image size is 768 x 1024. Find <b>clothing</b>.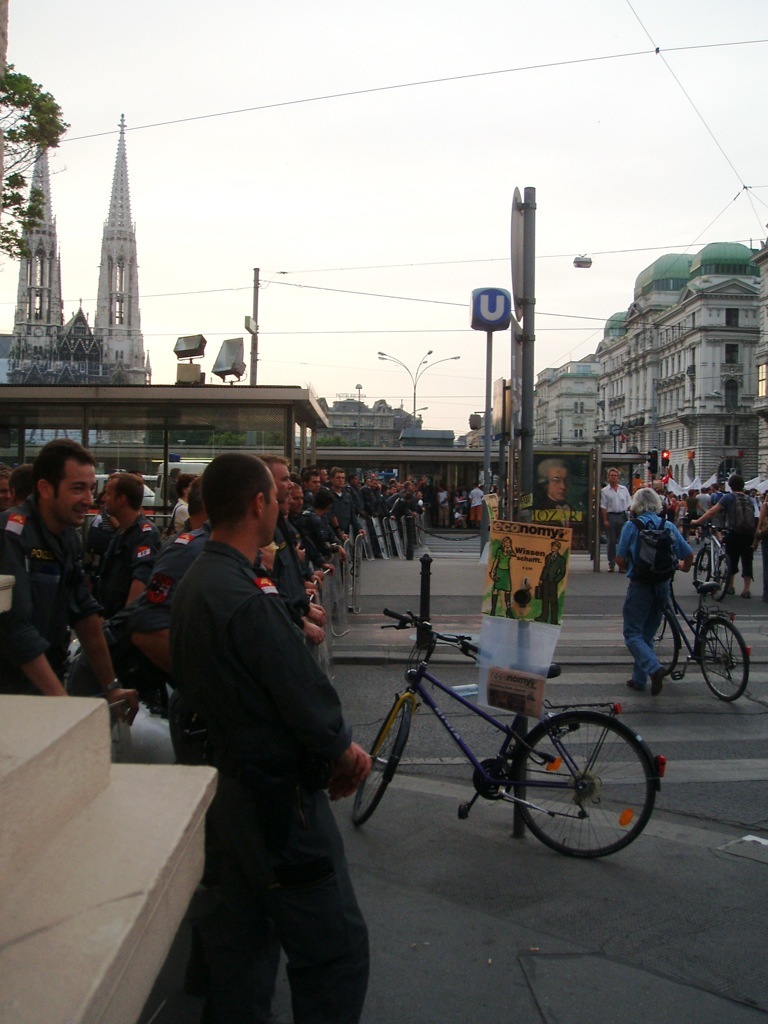
(left=169, top=543, right=375, bottom=1023).
